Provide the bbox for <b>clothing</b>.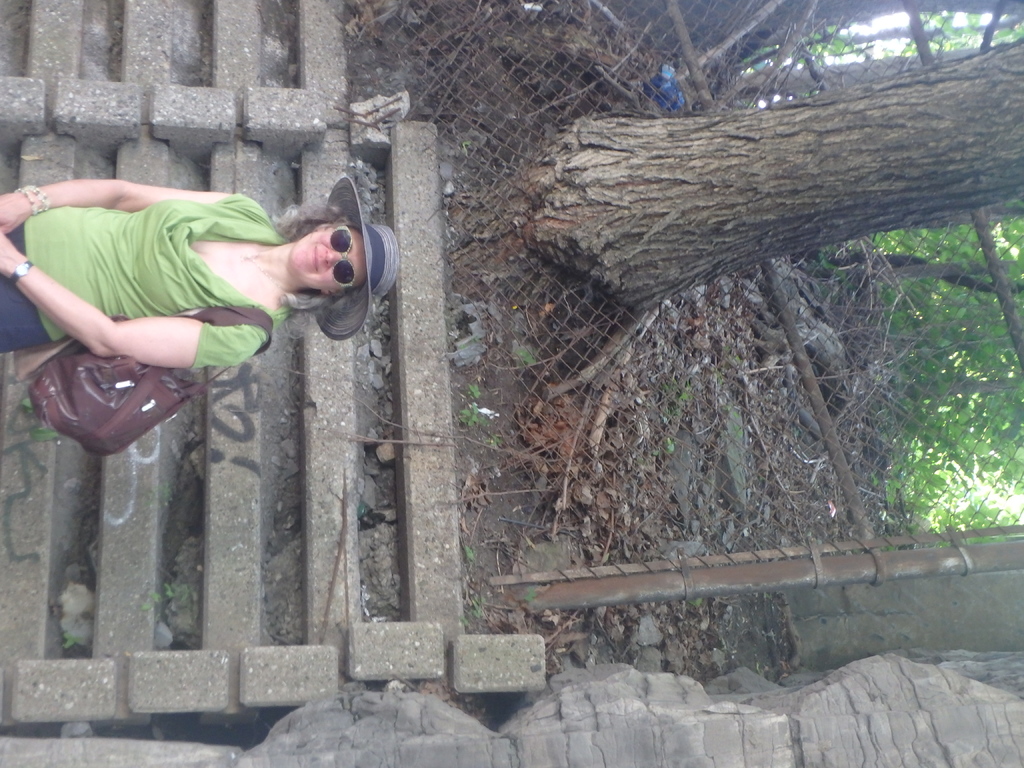
crop(22, 173, 353, 401).
